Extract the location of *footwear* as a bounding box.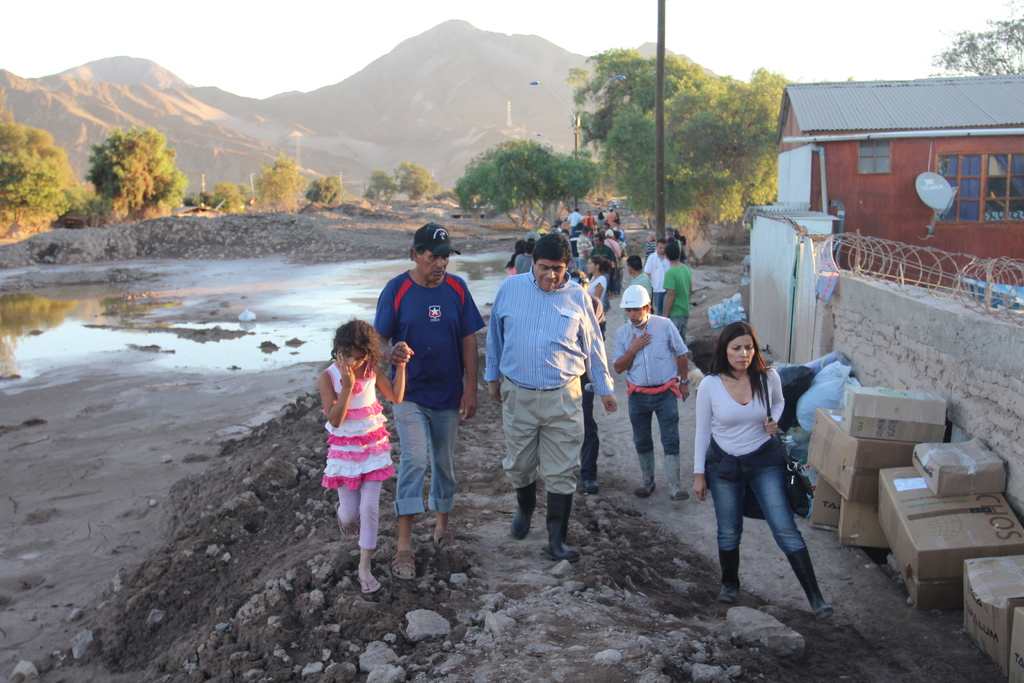
662:452:691:504.
